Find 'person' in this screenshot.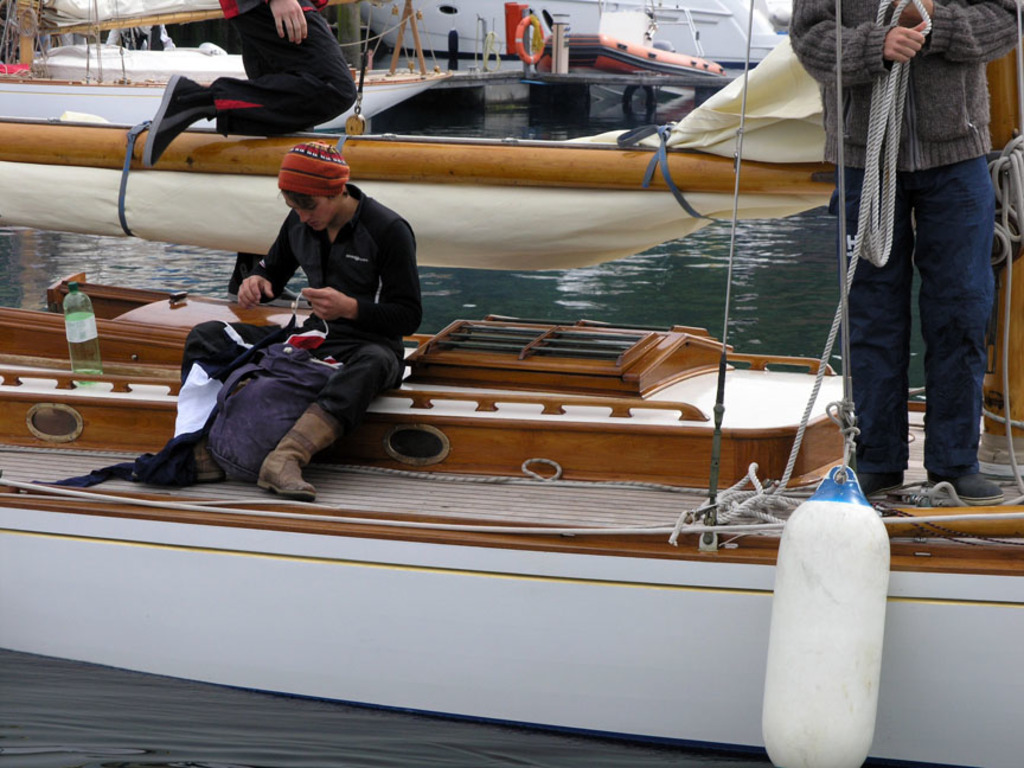
The bounding box for 'person' is box(139, 0, 360, 167).
